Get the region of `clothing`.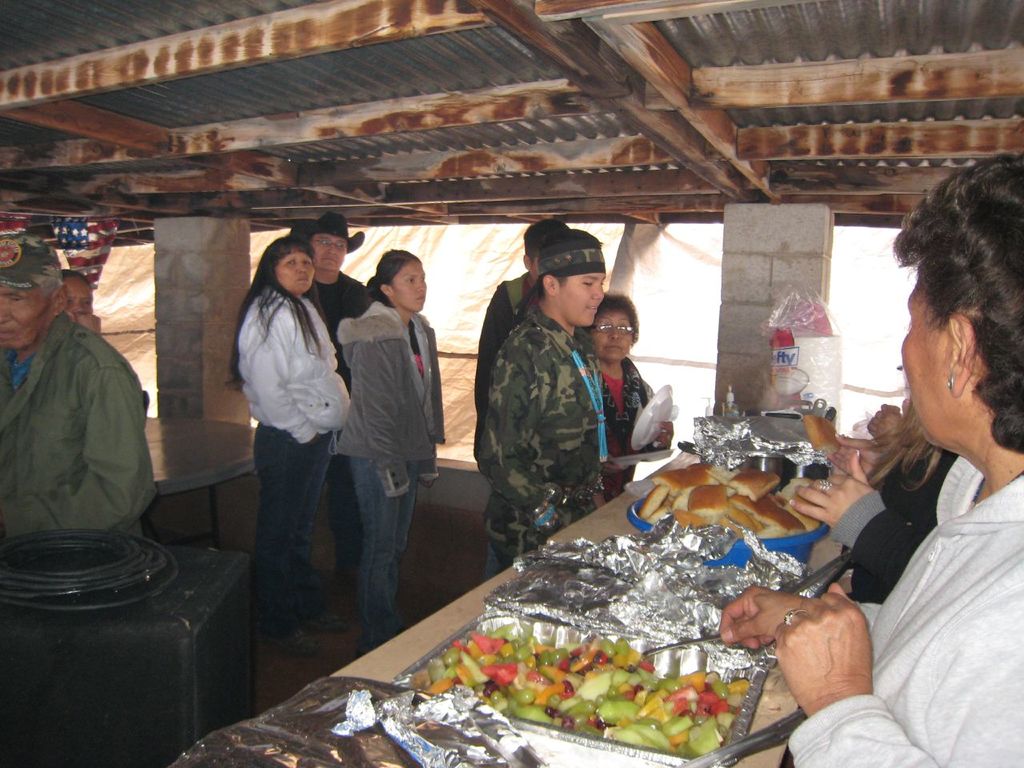
l=791, t=455, r=1023, b=766.
